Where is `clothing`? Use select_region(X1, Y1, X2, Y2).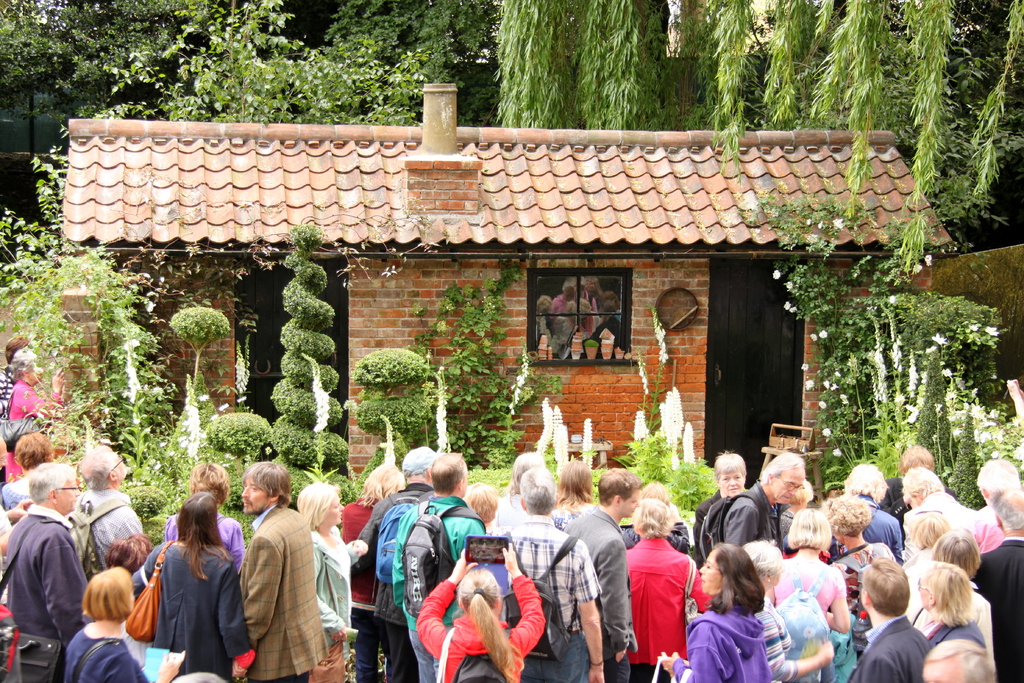
select_region(488, 491, 526, 536).
